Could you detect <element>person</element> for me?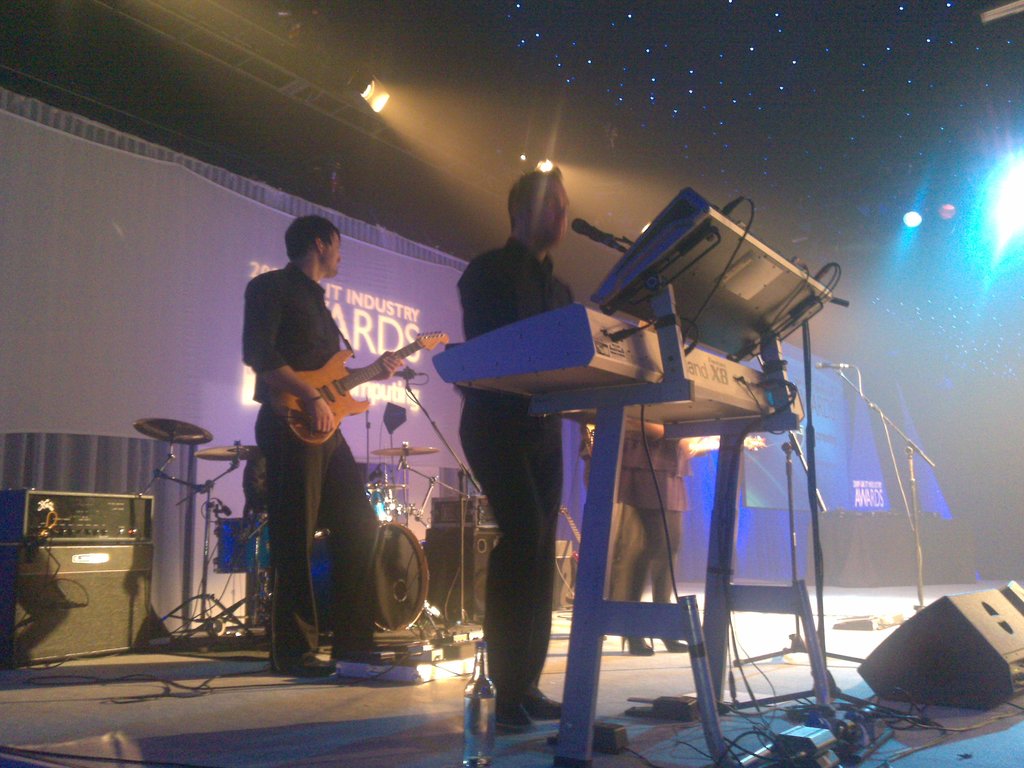
Detection result: {"x1": 242, "y1": 213, "x2": 409, "y2": 680}.
